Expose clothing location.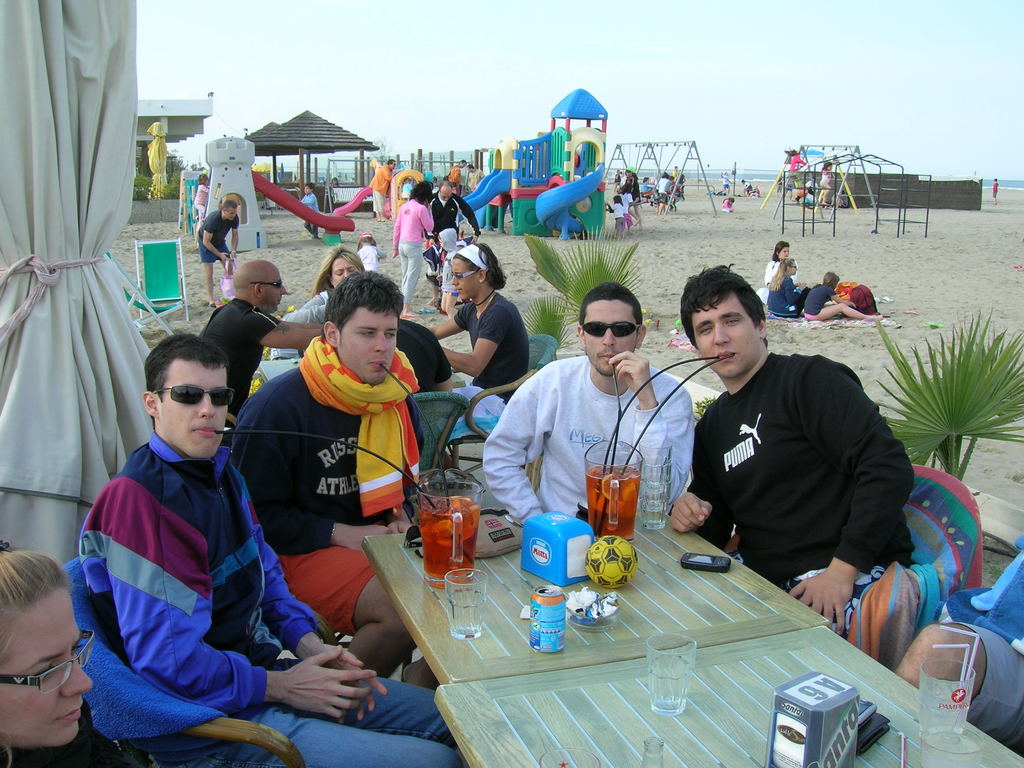
Exposed at 370 161 386 218.
